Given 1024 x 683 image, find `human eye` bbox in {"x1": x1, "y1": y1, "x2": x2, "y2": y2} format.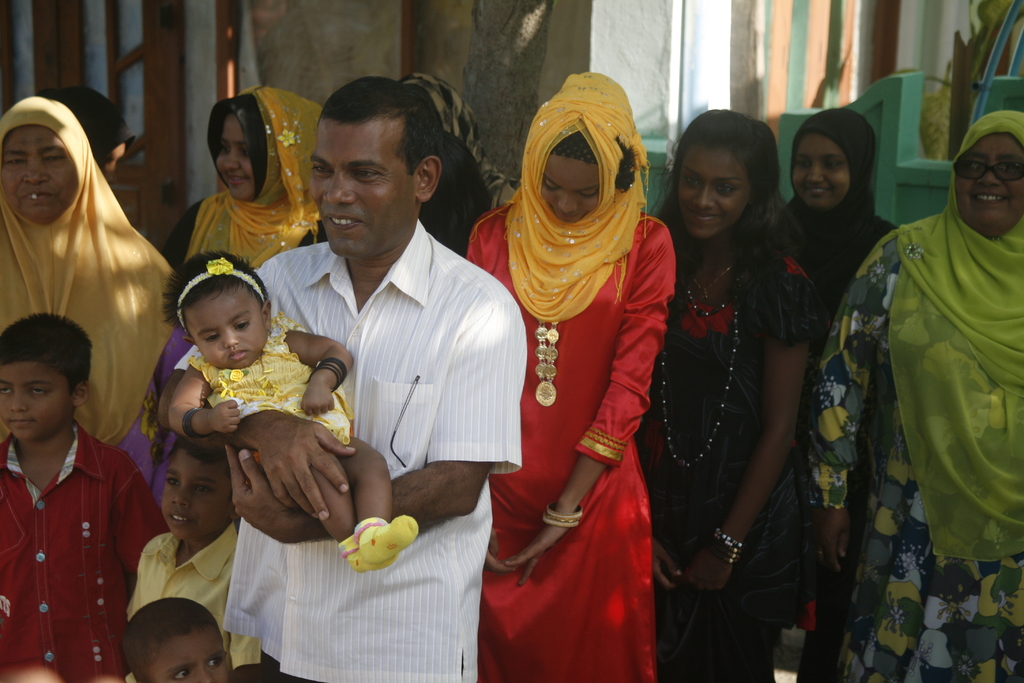
{"x1": 206, "y1": 654, "x2": 223, "y2": 668}.
